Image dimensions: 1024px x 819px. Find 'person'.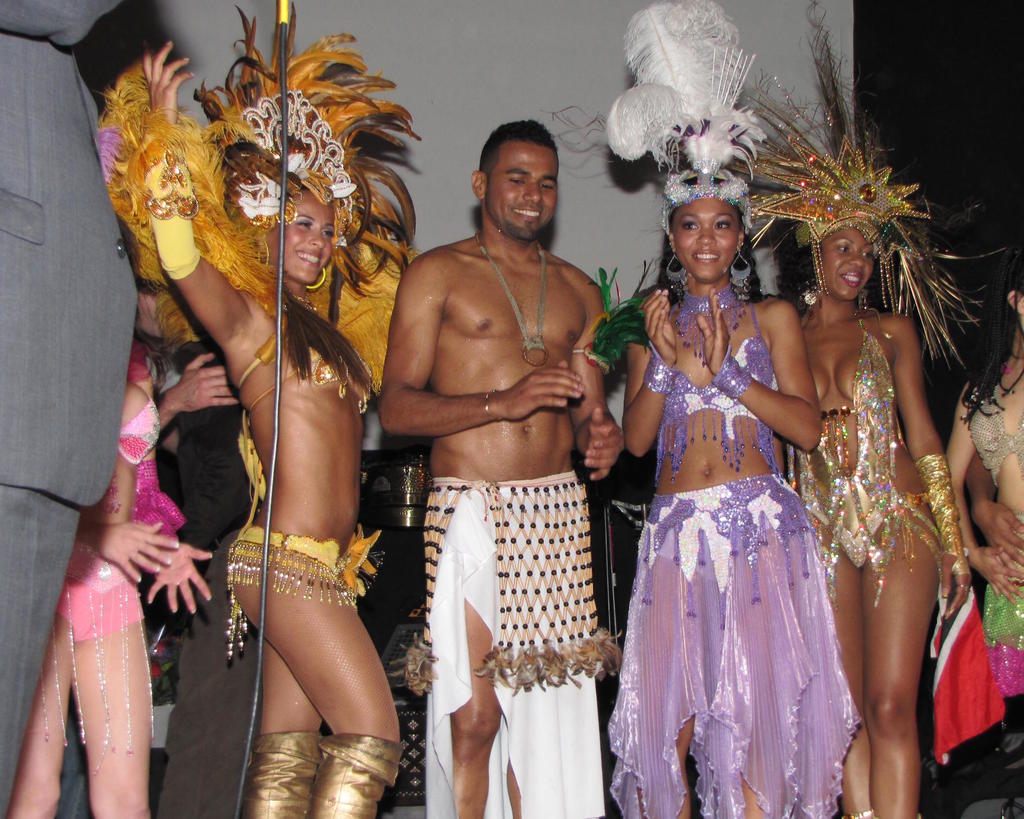
(left=778, top=198, right=980, bottom=818).
